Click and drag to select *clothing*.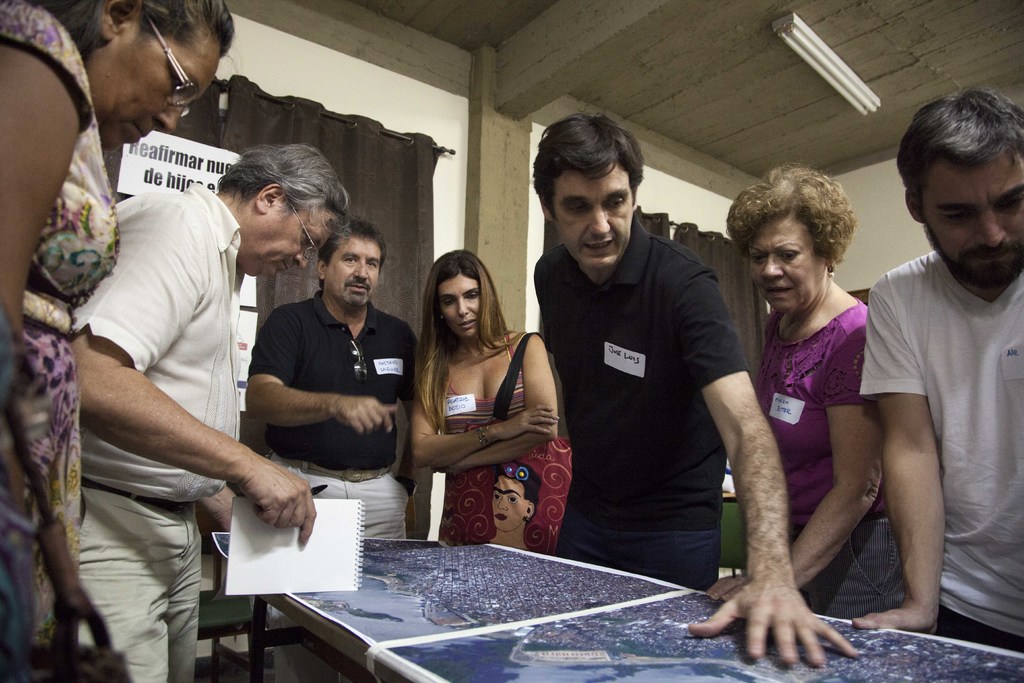
Selection: <region>249, 292, 414, 539</region>.
